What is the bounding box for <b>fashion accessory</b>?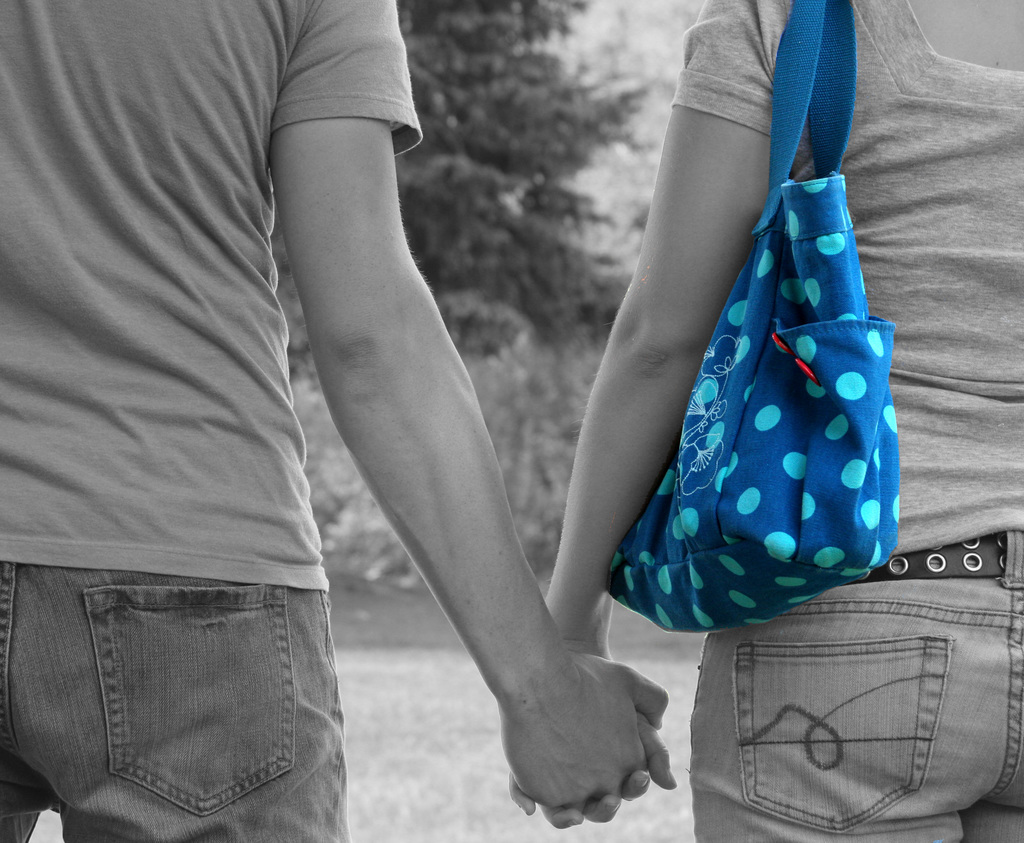
(x1=839, y1=532, x2=1008, y2=585).
